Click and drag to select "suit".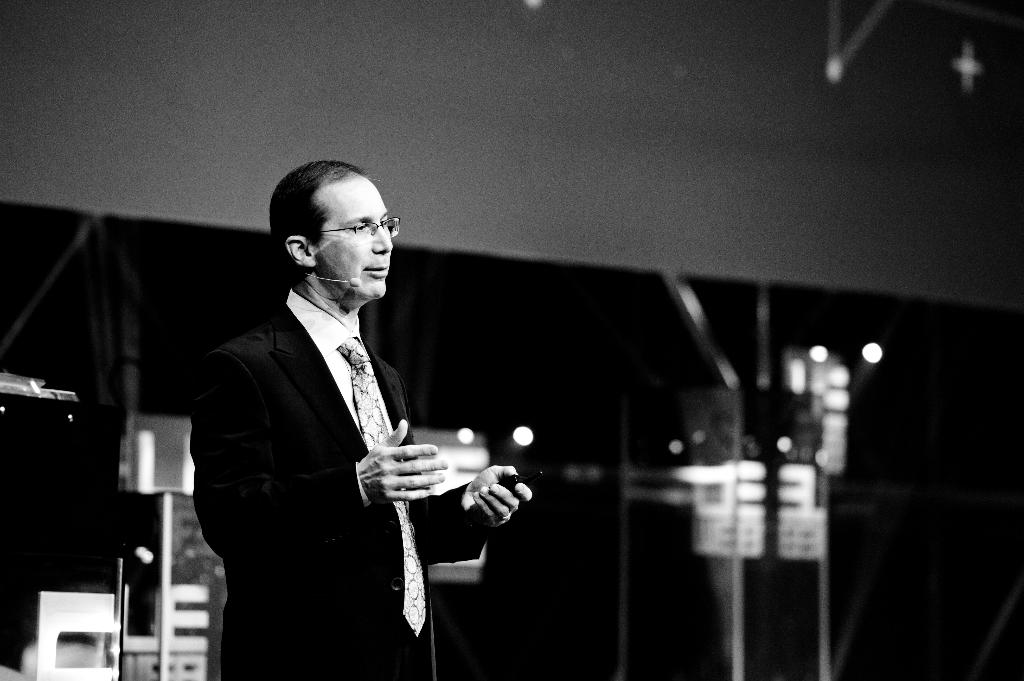
Selection: left=180, top=197, right=484, bottom=662.
